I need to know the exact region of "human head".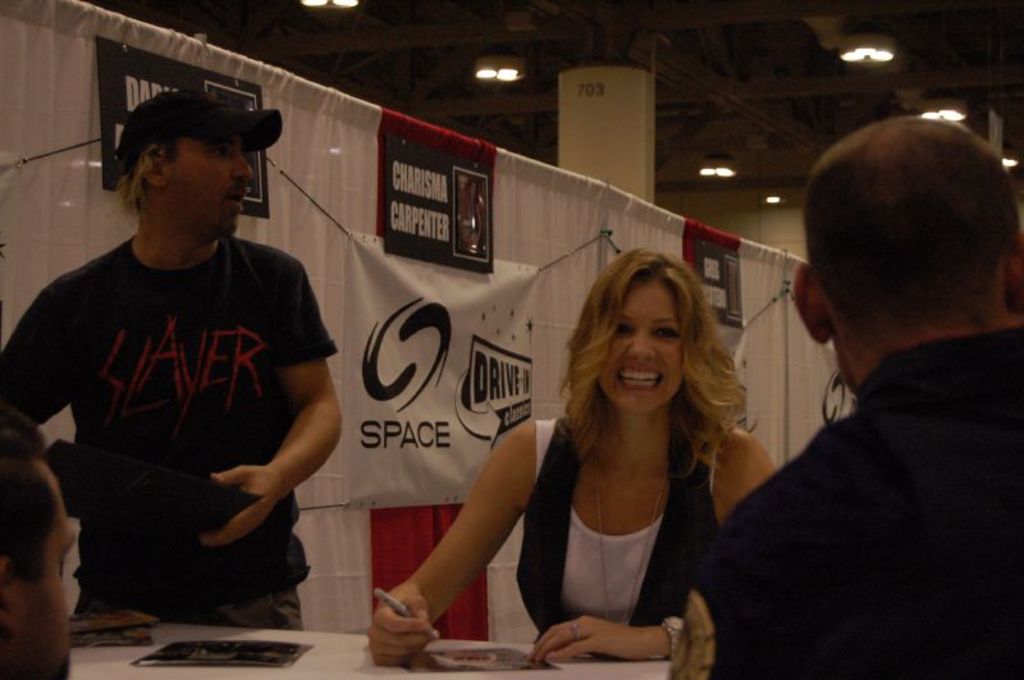
Region: box(788, 115, 1023, 400).
